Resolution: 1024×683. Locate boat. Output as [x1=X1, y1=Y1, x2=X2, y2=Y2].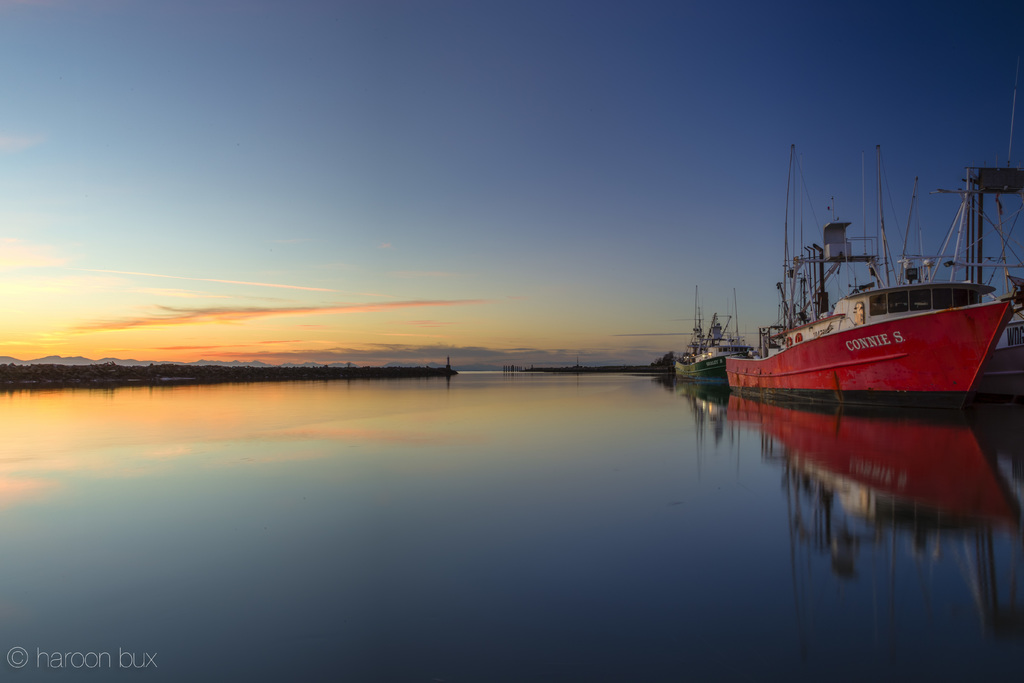
[x1=674, y1=277, x2=749, y2=374].
